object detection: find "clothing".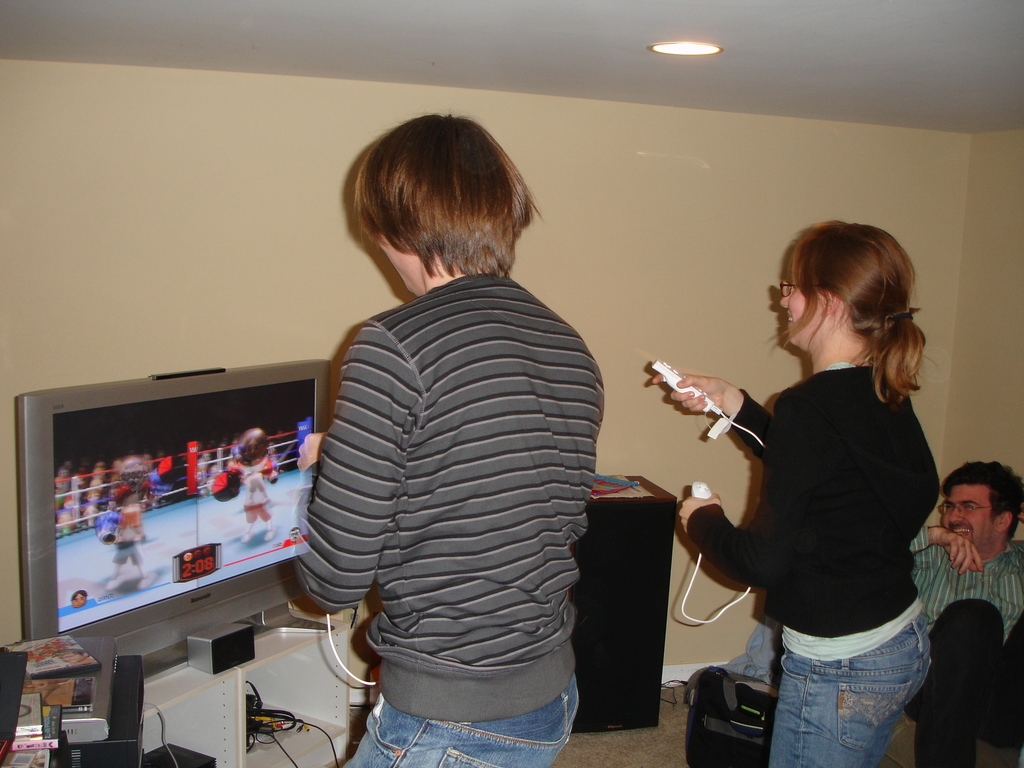
box(770, 610, 924, 764).
